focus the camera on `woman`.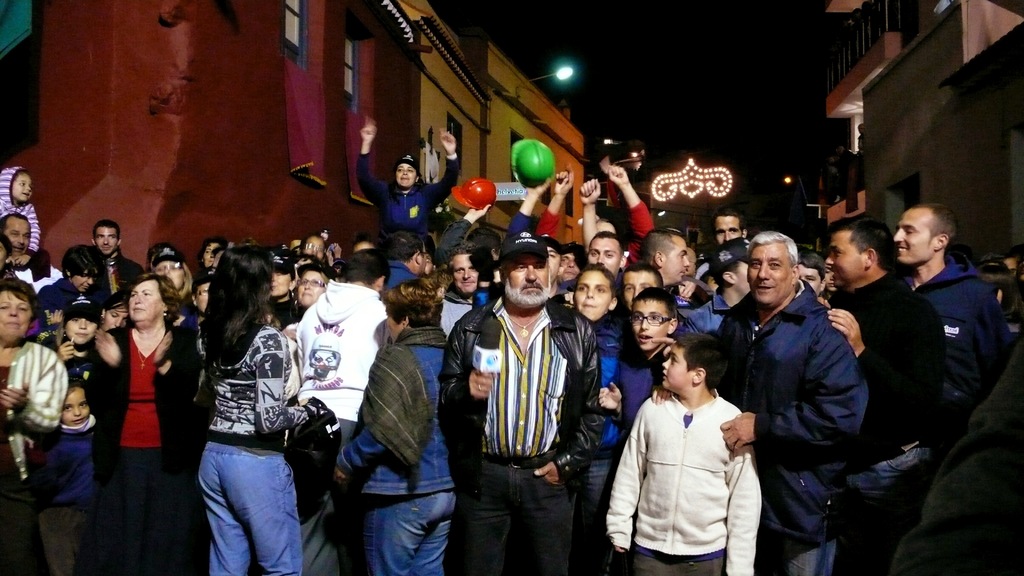
Focus region: {"x1": 150, "y1": 243, "x2": 192, "y2": 307}.
